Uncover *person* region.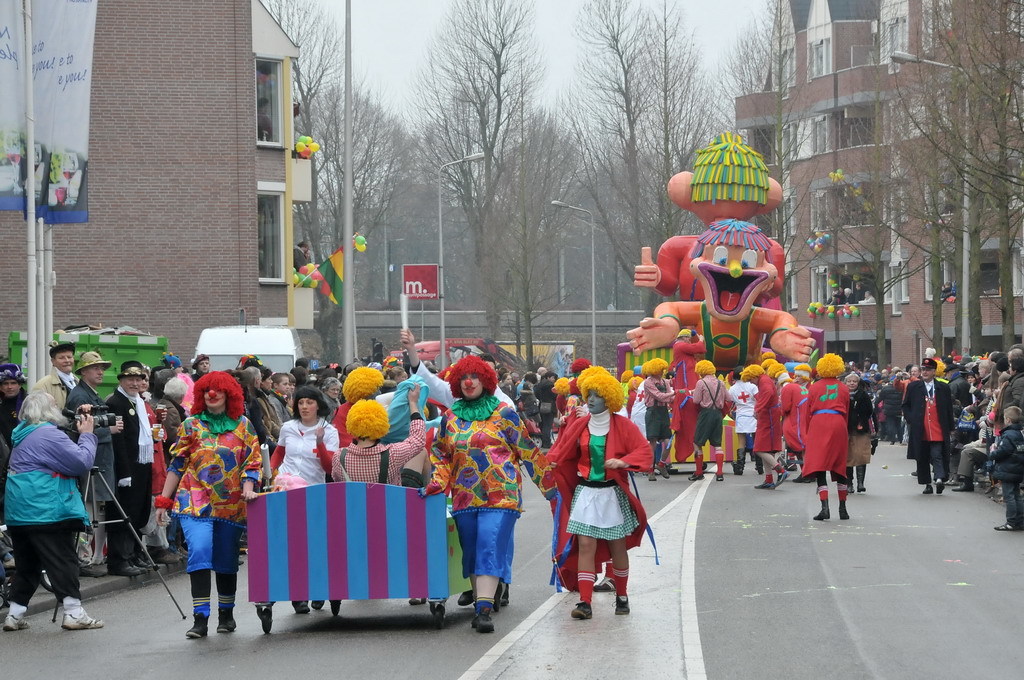
Uncovered: box(990, 407, 1023, 532).
